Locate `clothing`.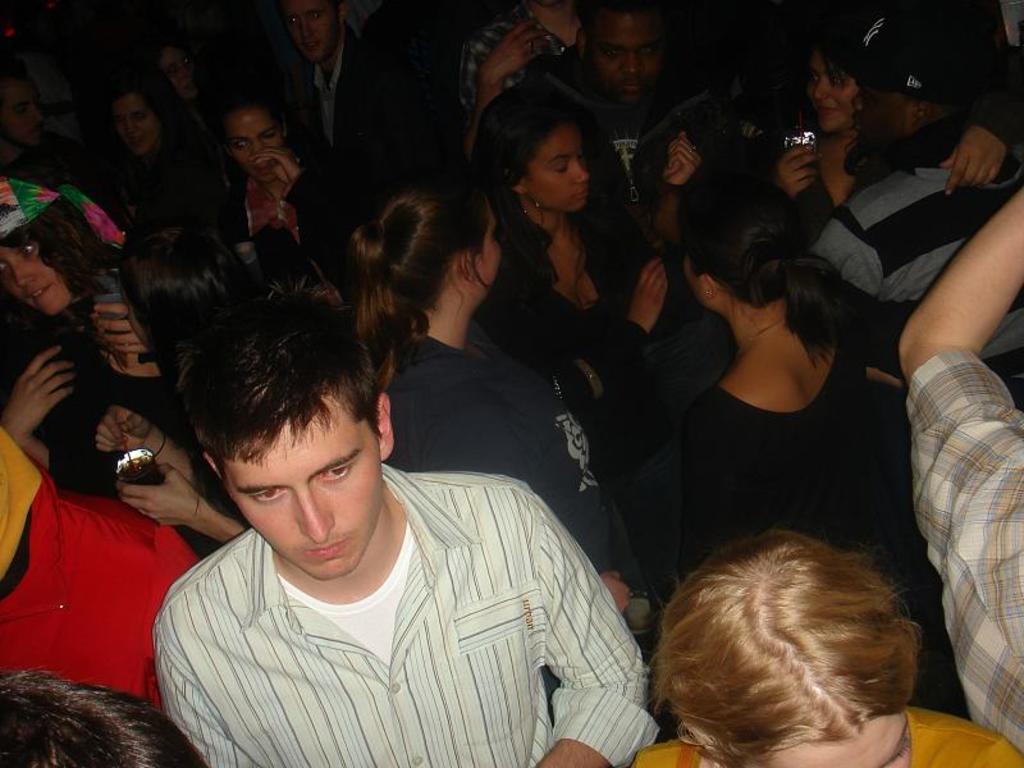
Bounding box: box(385, 333, 616, 561).
